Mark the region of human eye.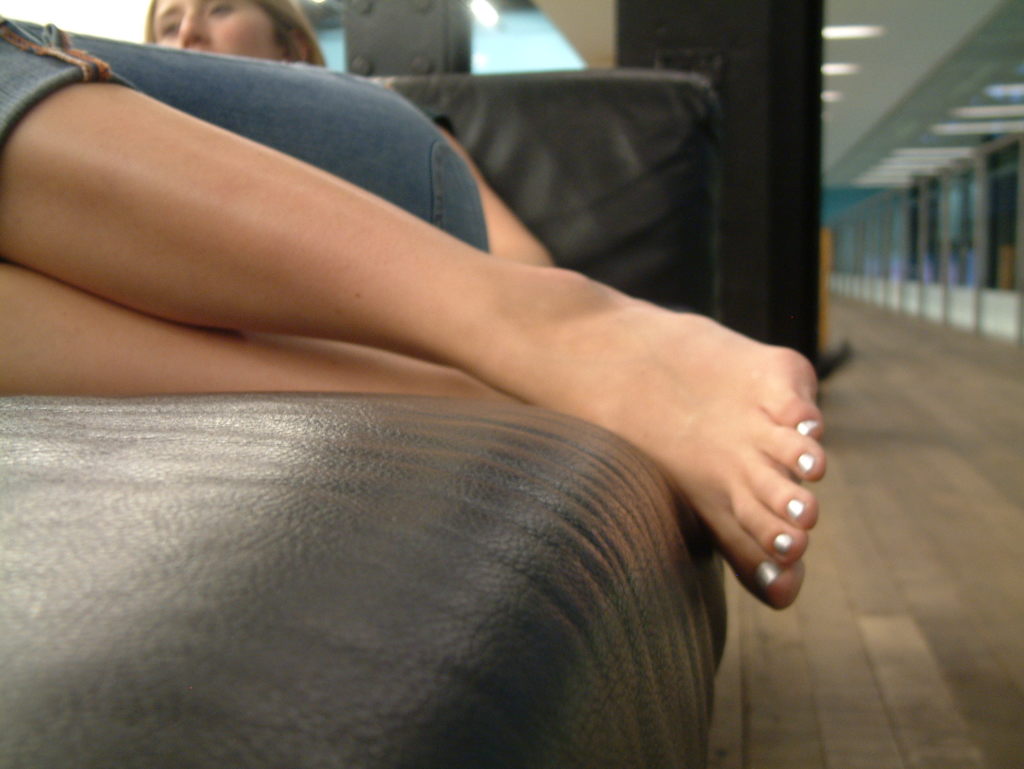
Region: l=205, t=0, r=236, b=17.
